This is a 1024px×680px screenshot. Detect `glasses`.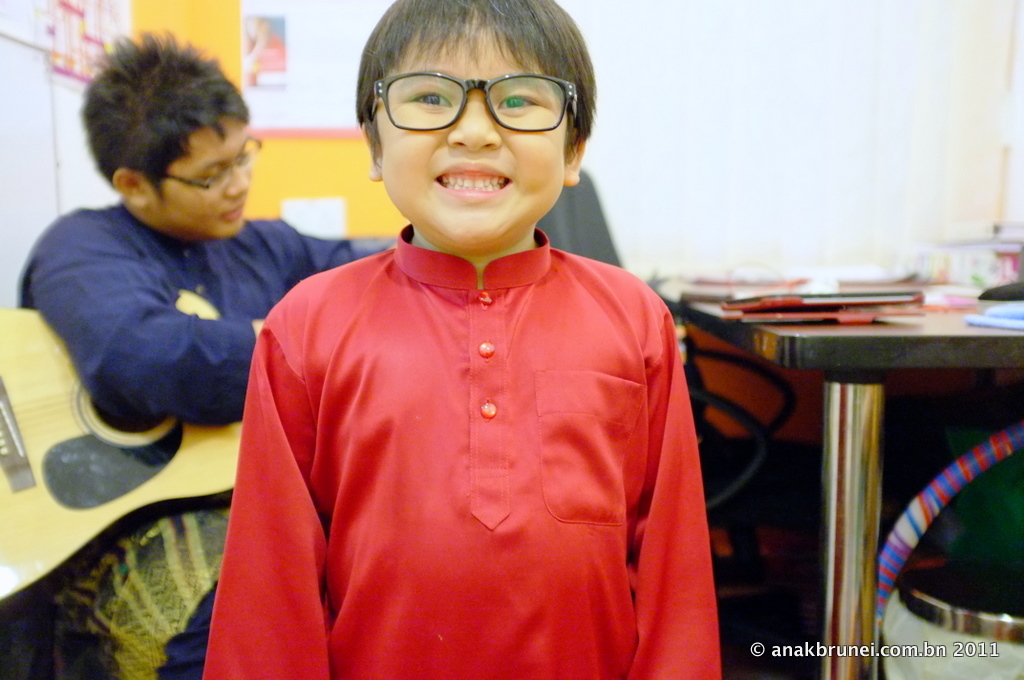
[160,136,264,196].
